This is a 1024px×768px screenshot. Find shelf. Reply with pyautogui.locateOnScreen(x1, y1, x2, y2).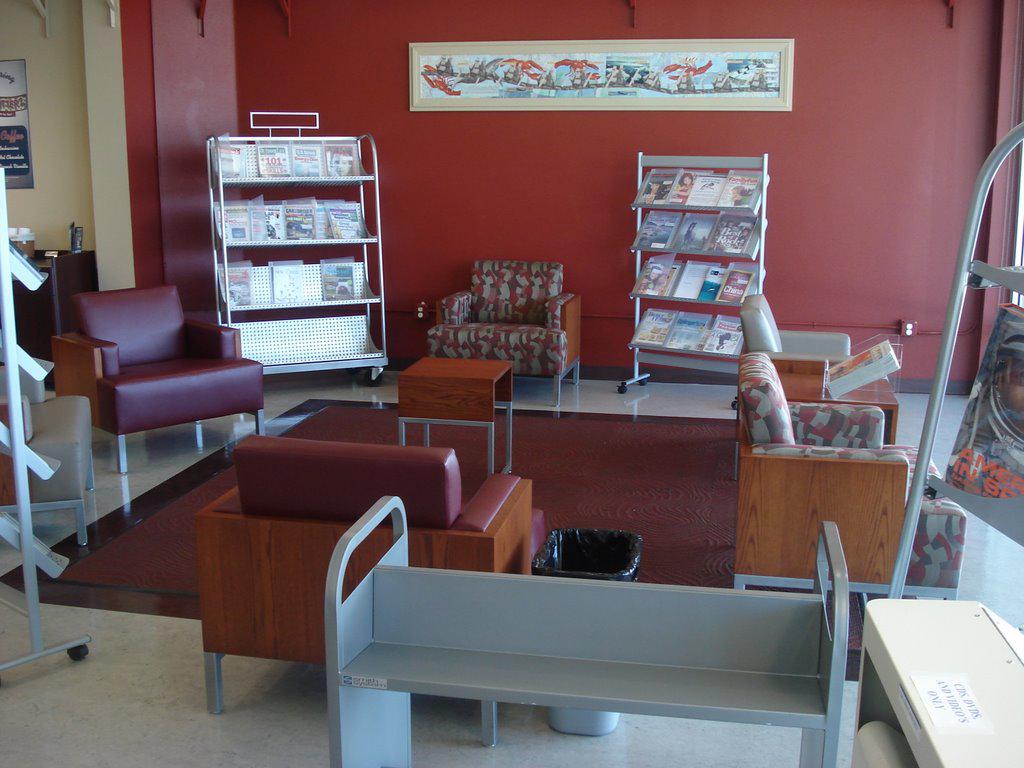
pyautogui.locateOnScreen(172, 108, 412, 394).
